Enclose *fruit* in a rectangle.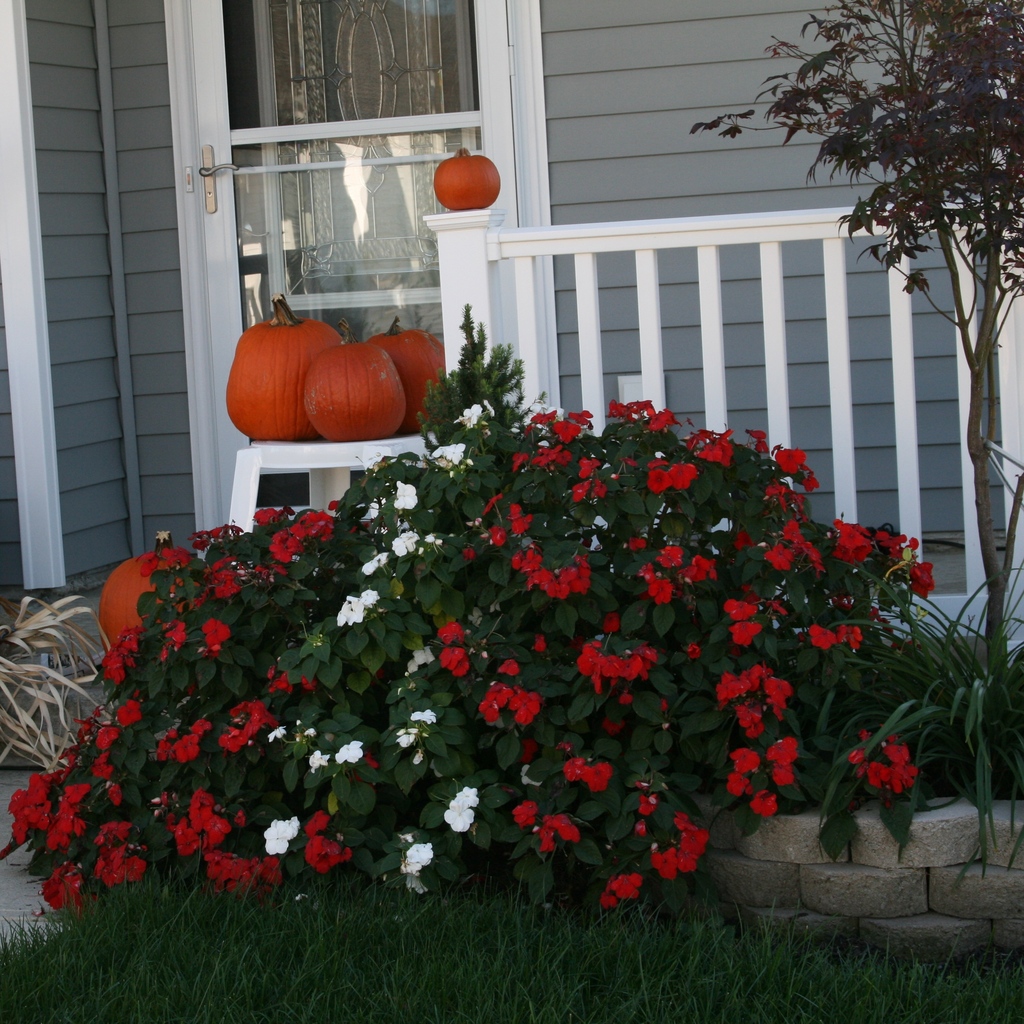
x1=434, y1=150, x2=500, y2=207.
